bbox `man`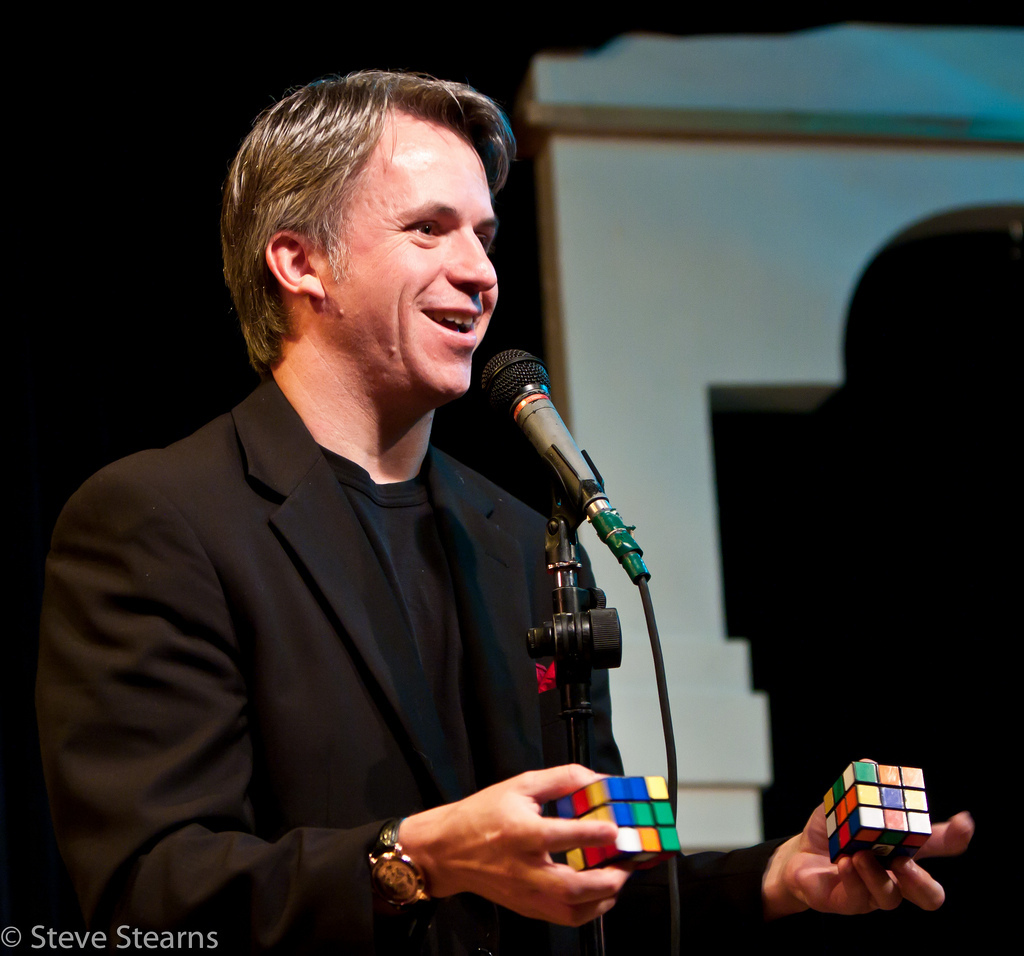
(left=29, top=67, right=978, bottom=955)
